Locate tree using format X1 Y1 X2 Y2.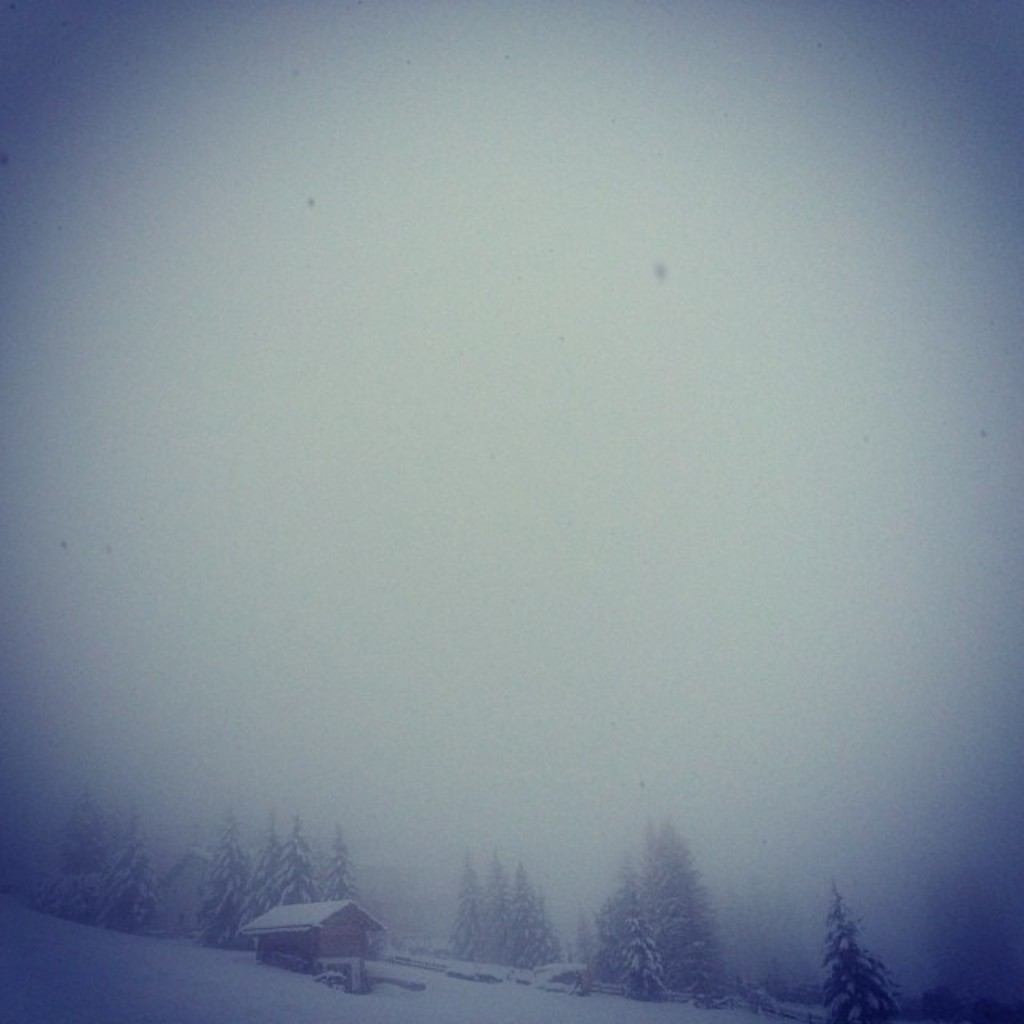
194 790 248 949.
